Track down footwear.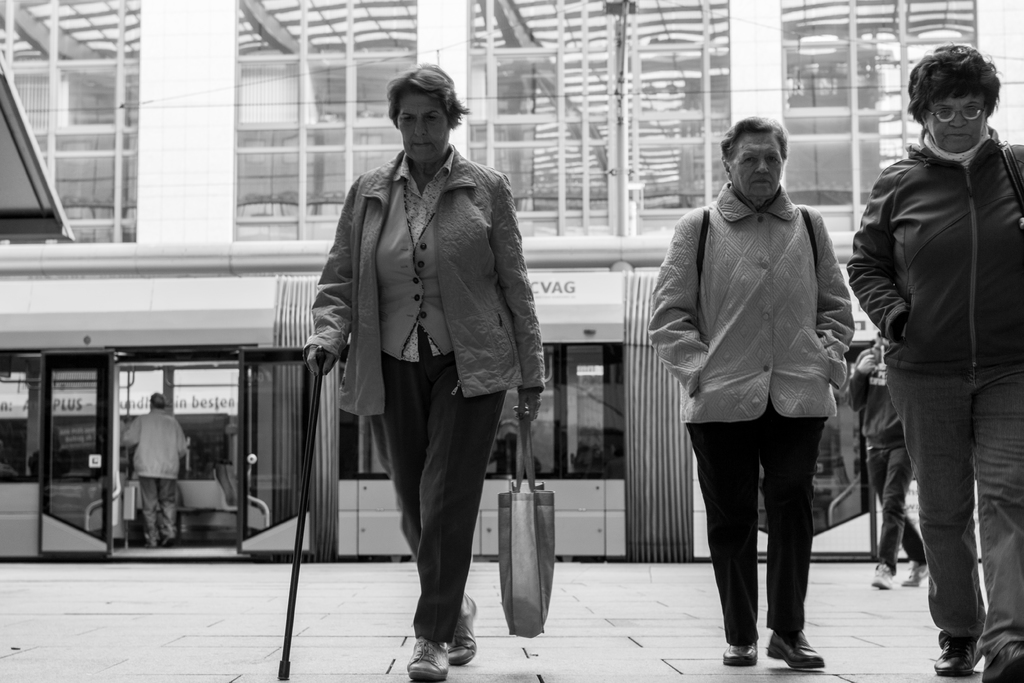
Tracked to x1=719, y1=637, x2=758, y2=664.
